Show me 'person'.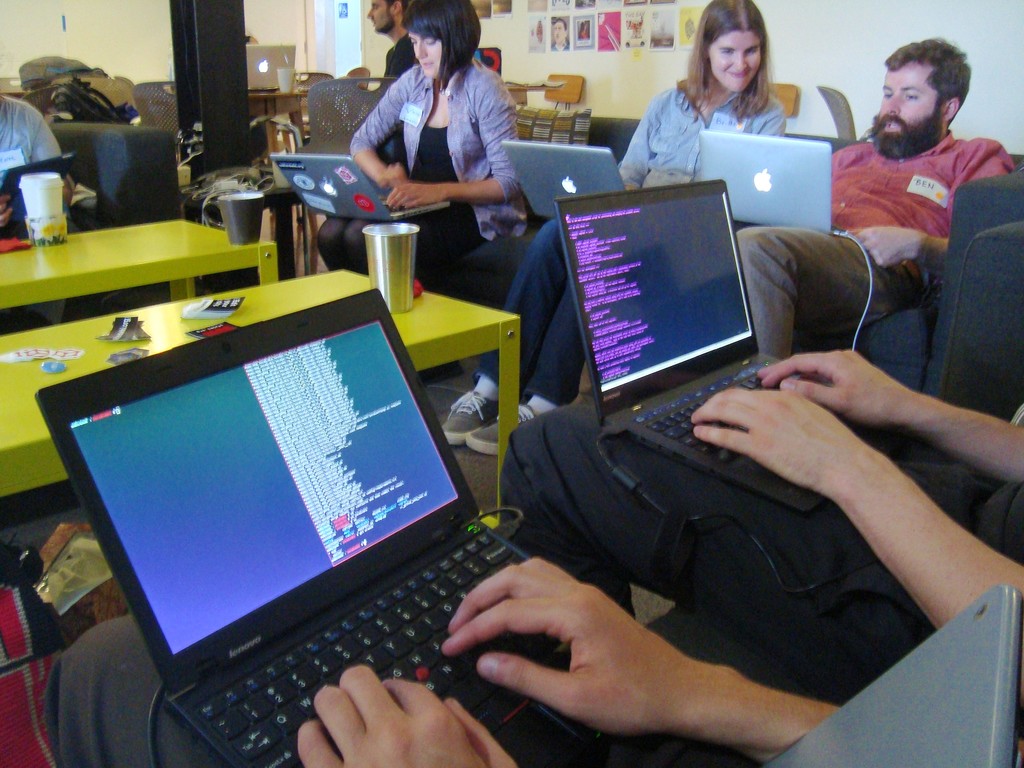
'person' is here: 440,0,786,455.
